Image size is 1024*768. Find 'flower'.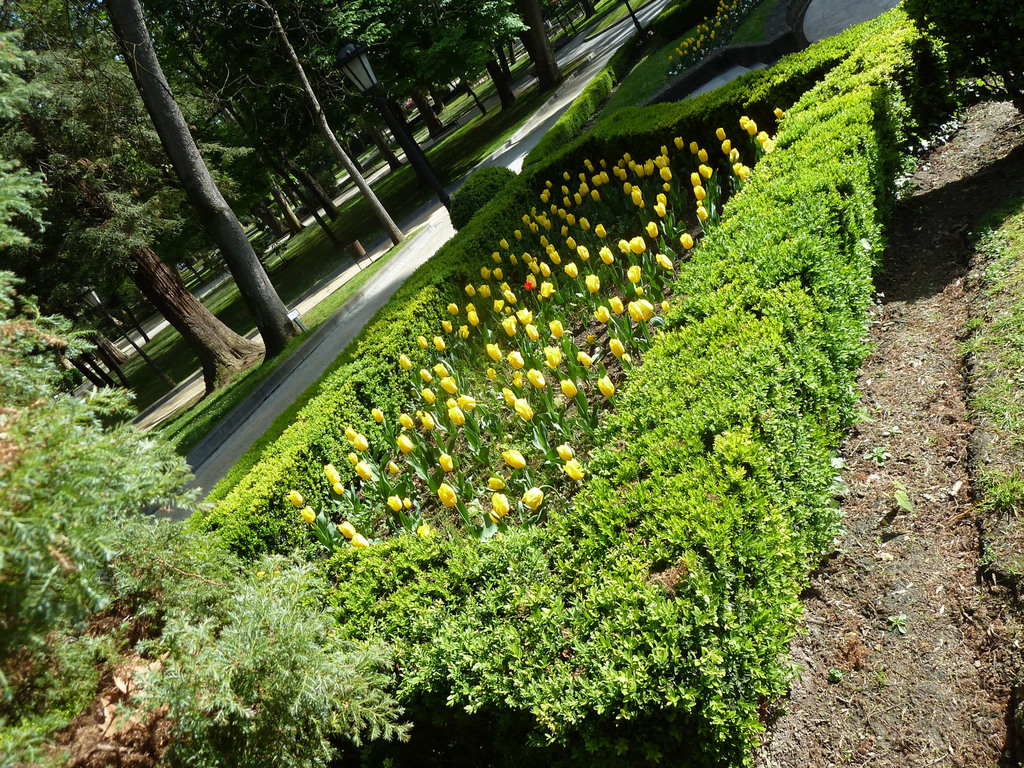
[left=633, top=283, right=643, bottom=295].
